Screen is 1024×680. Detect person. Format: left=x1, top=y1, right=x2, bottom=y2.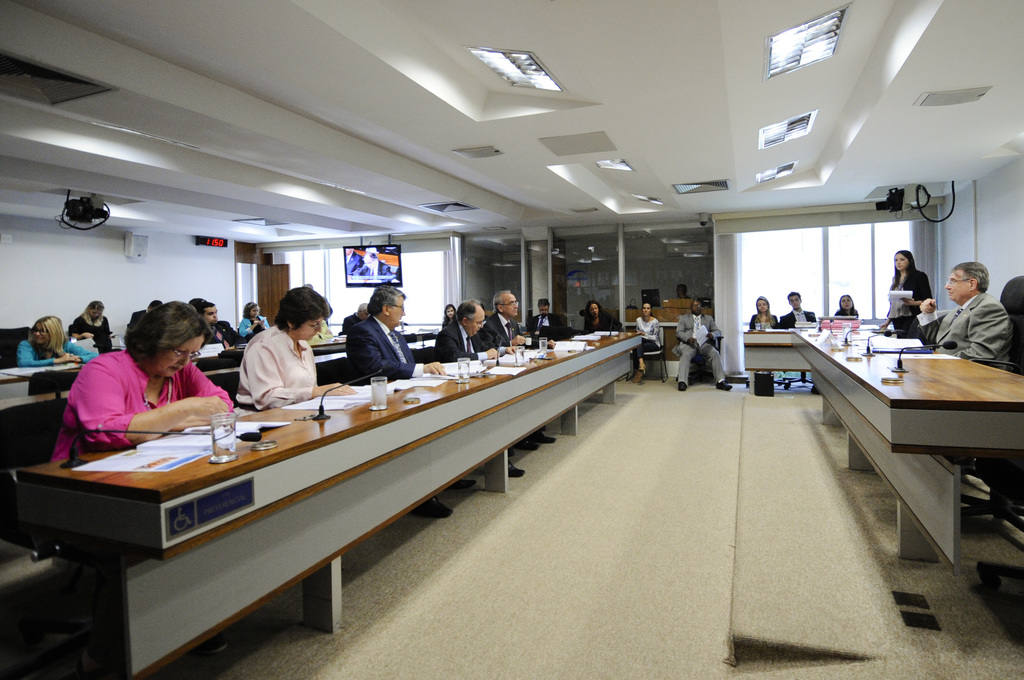
left=637, top=298, right=670, bottom=383.
